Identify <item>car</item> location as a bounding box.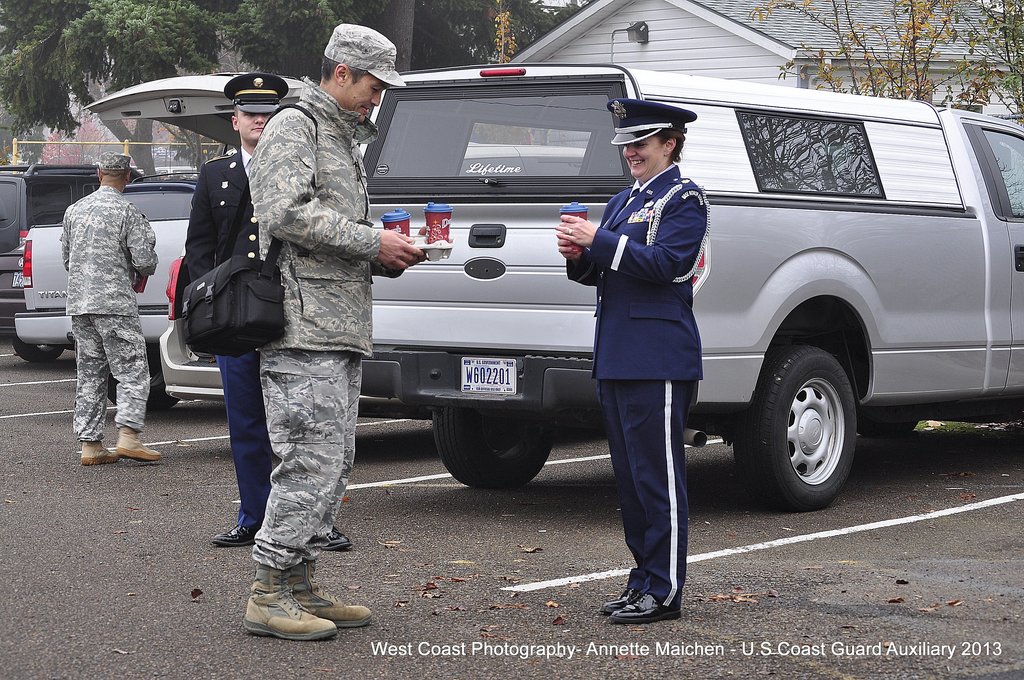
<box>15,170,206,360</box>.
